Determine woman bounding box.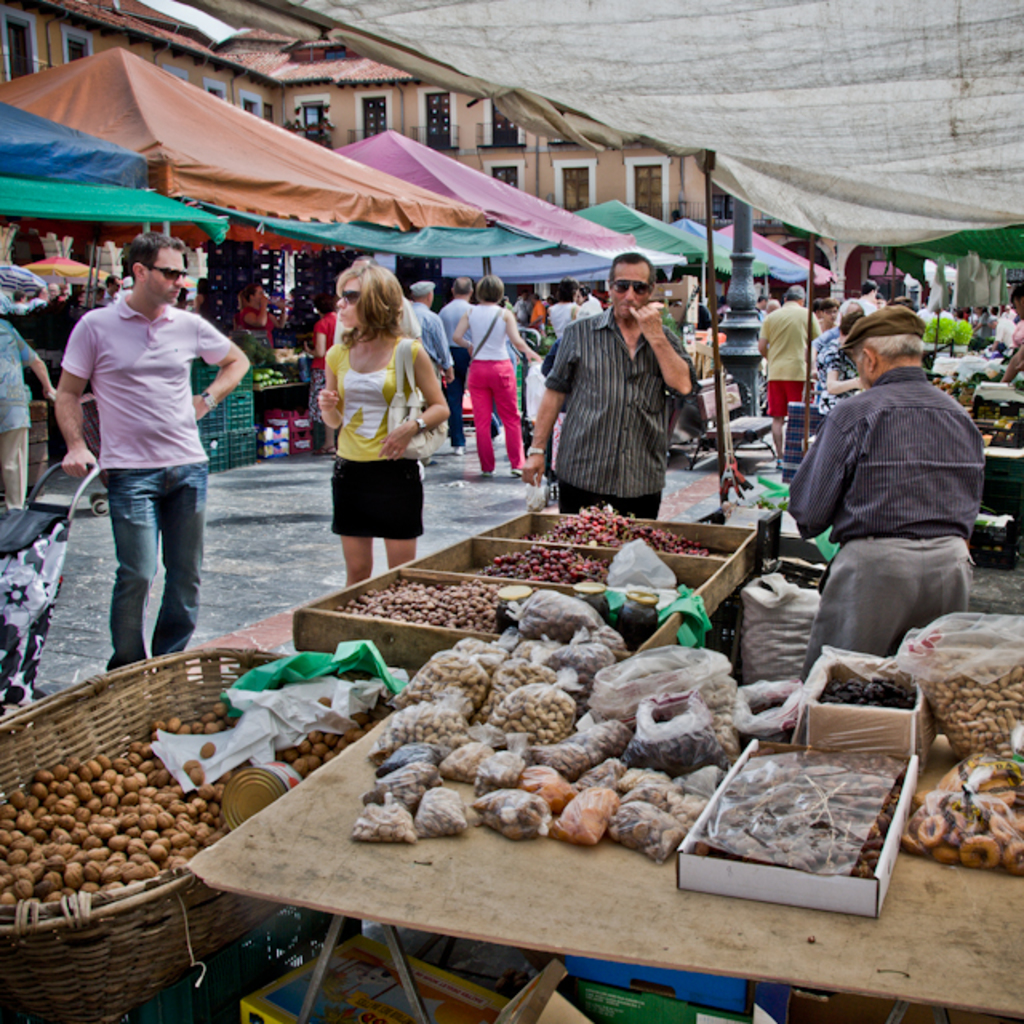
Determined: crop(317, 262, 448, 584).
